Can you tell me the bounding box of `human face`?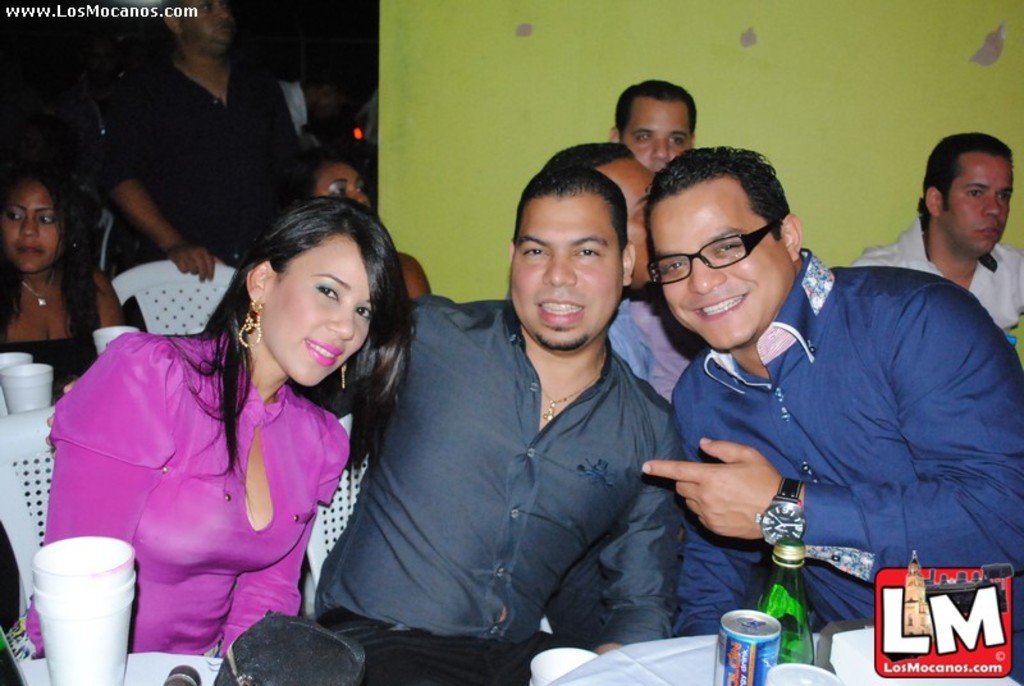
pyautogui.locateOnScreen(639, 178, 794, 351).
